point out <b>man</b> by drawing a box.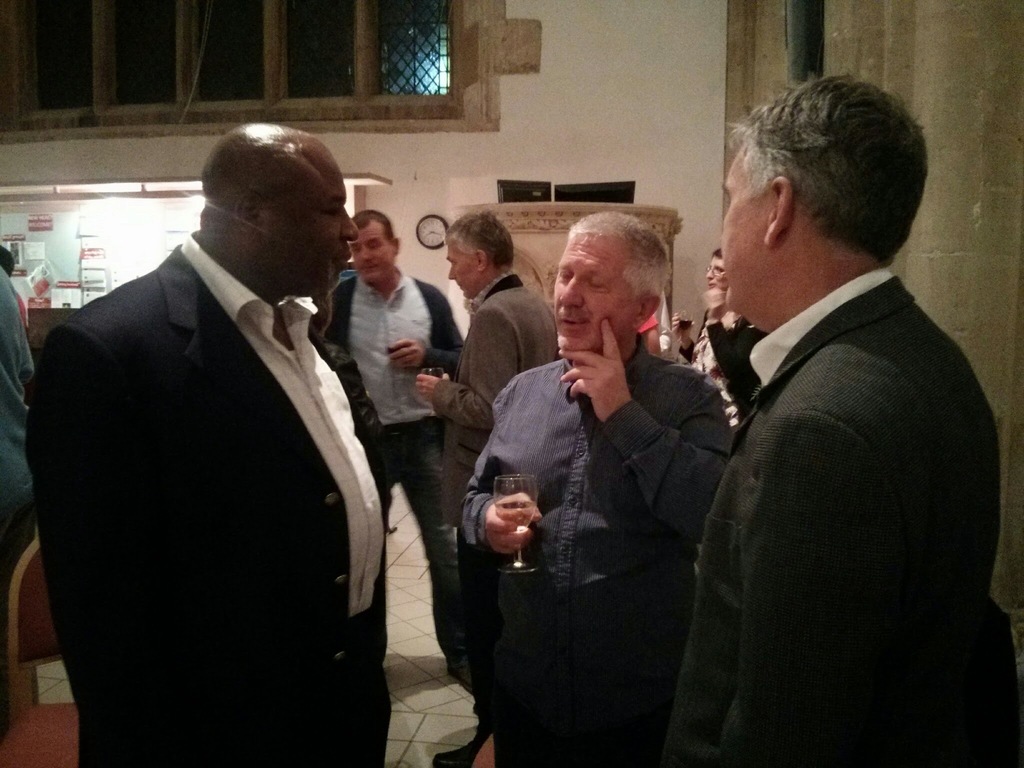
0:257:38:733.
